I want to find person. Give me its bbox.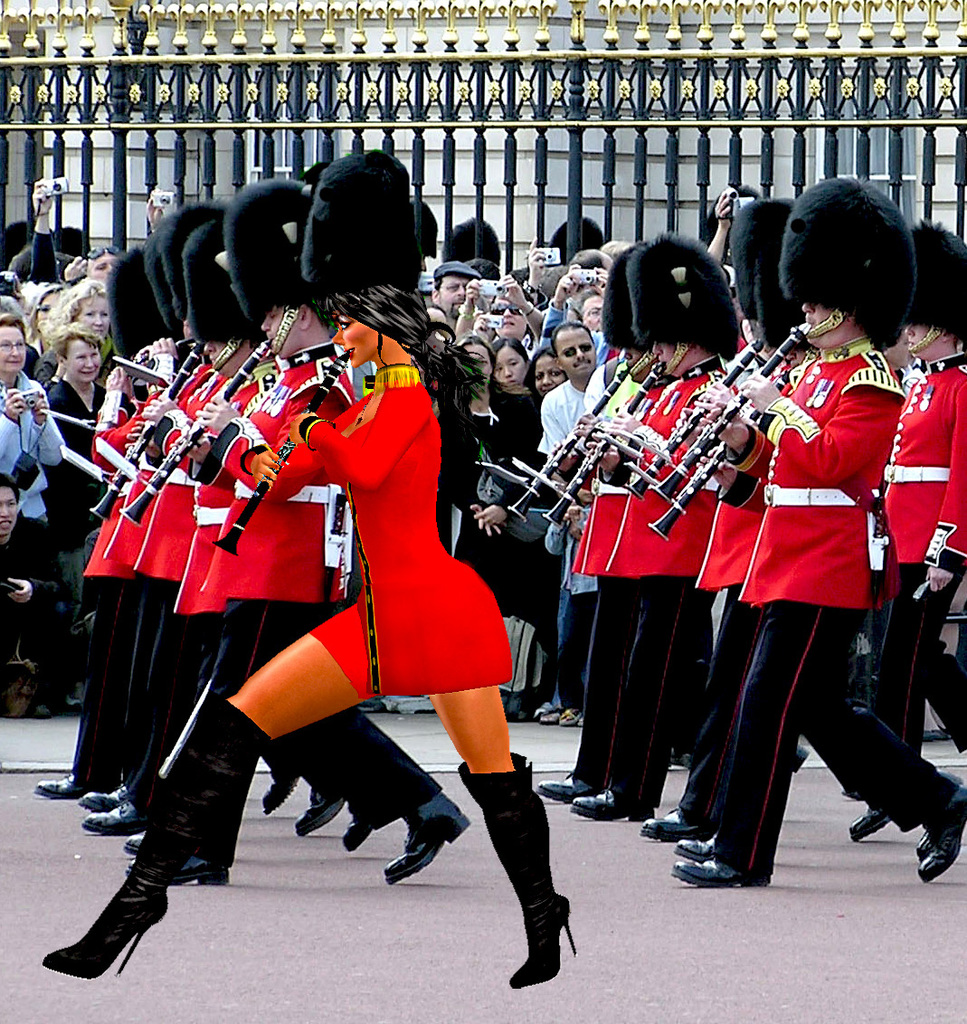
(left=9, top=180, right=71, bottom=280).
